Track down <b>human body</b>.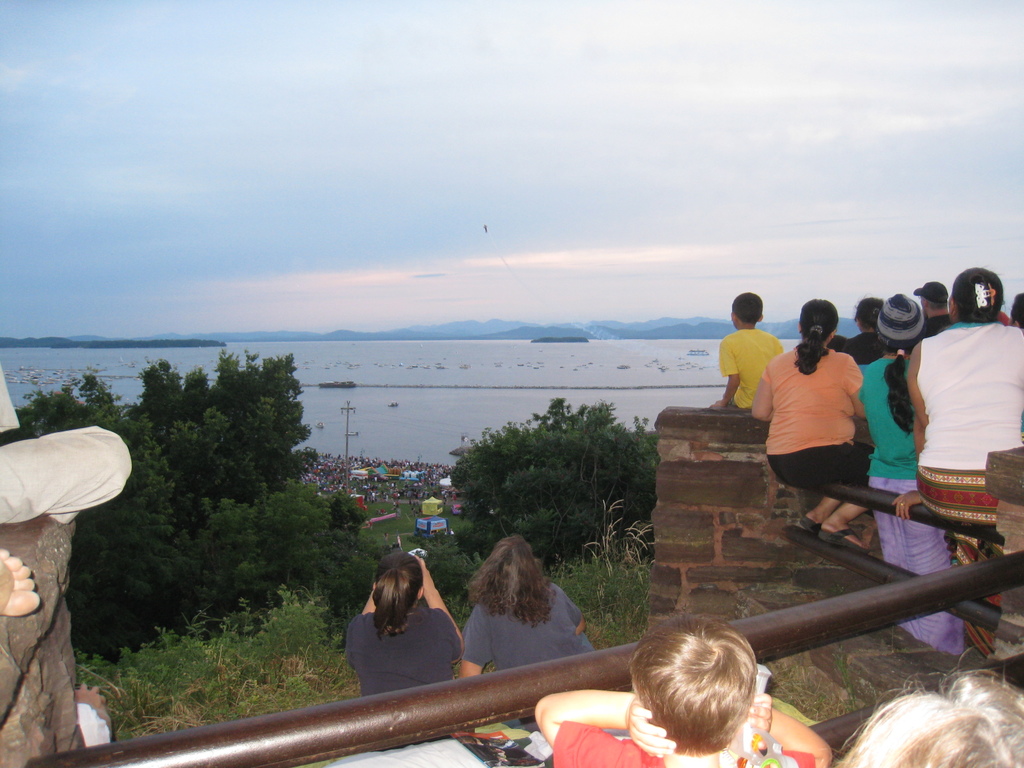
Tracked to <box>339,562,452,707</box>.
